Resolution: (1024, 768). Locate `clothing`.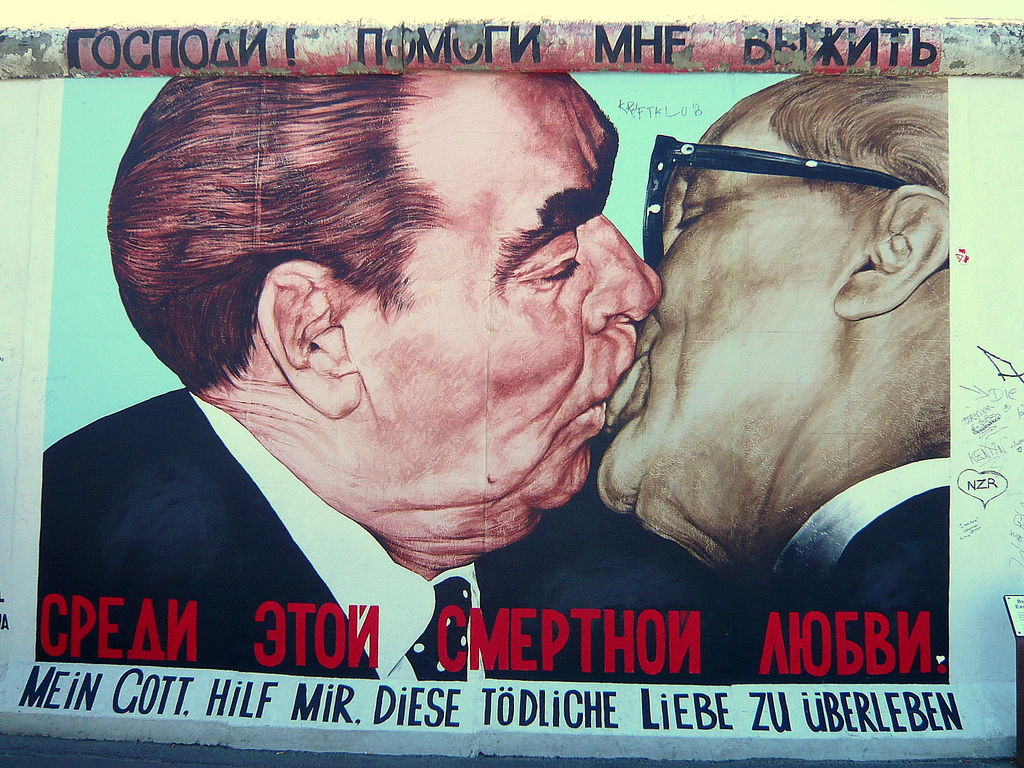
detection(39, 383, 738, 687).
